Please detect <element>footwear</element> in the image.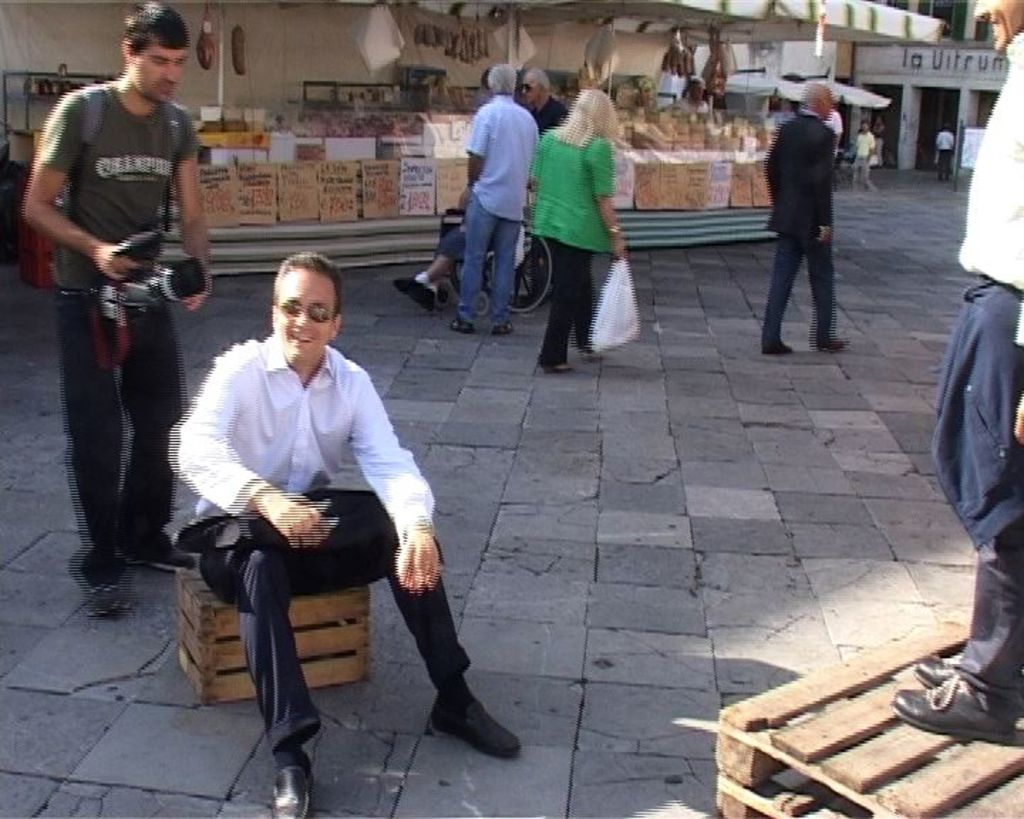
Rect(141, 547, 191, 577).
